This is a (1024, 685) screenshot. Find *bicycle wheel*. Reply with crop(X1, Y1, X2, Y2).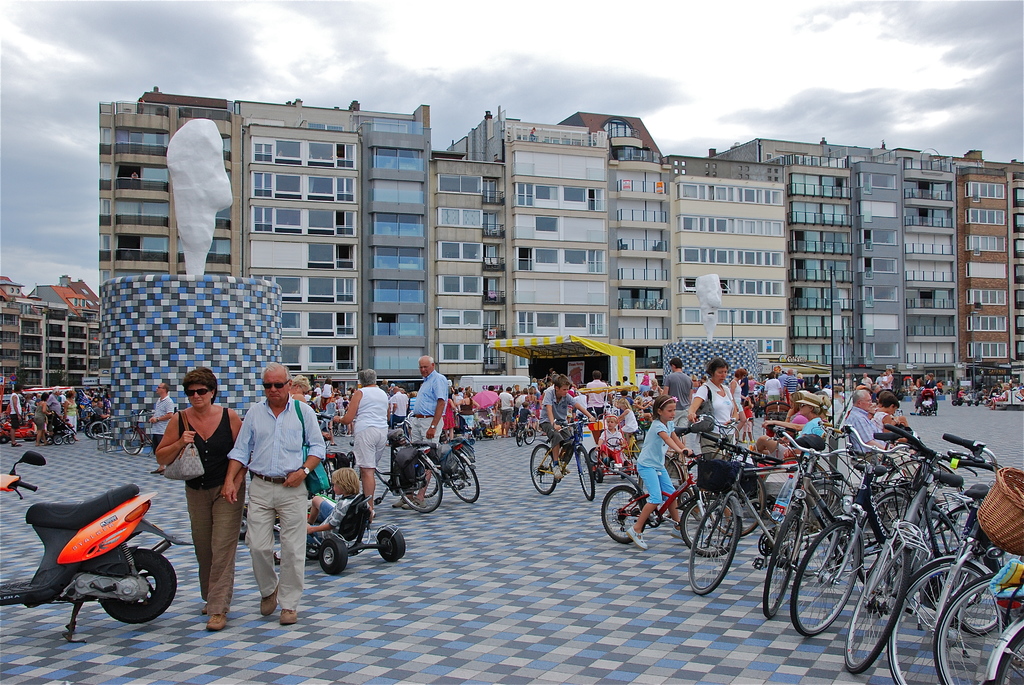
crop(960, 544, 1023, 637).
